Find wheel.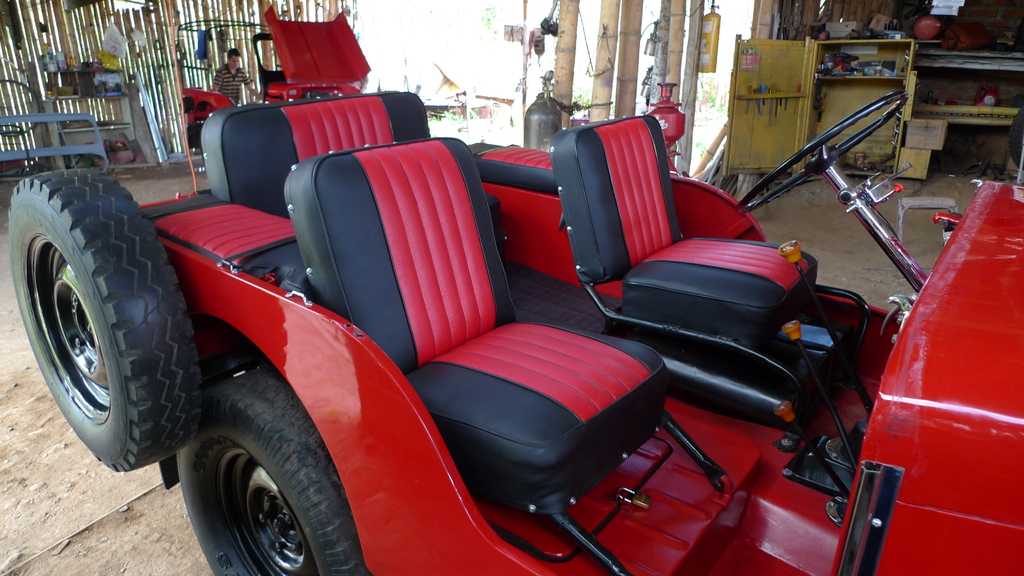
174 363 374 575.
